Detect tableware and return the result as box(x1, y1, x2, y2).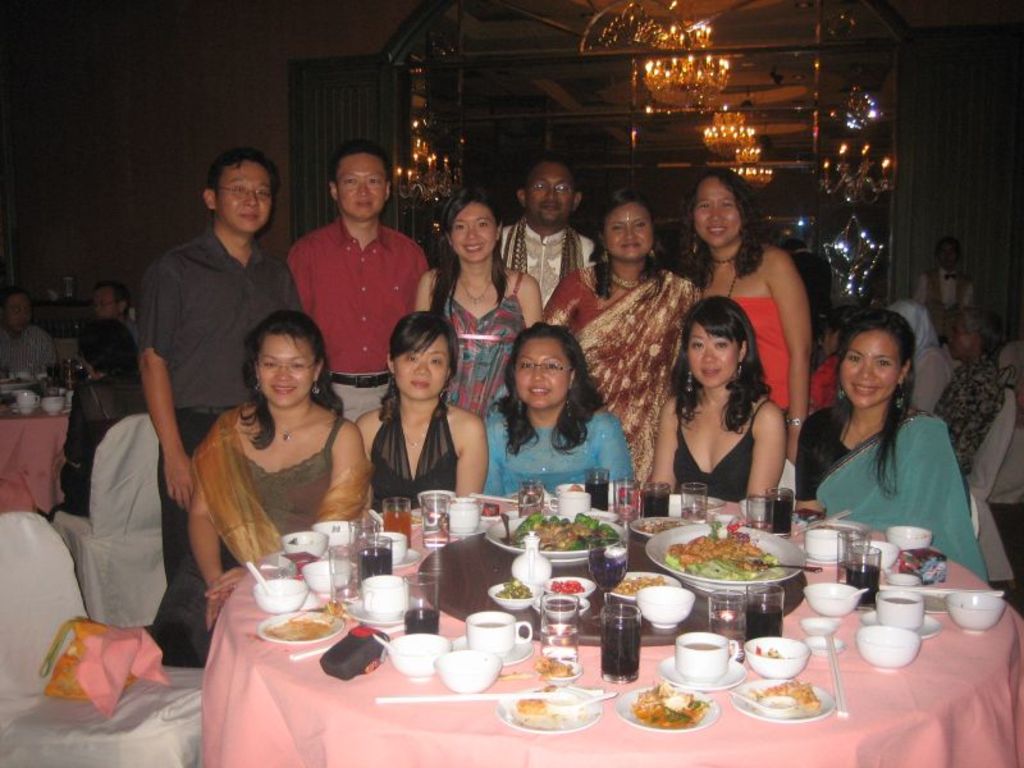
box(744, 637, 810, 677).
